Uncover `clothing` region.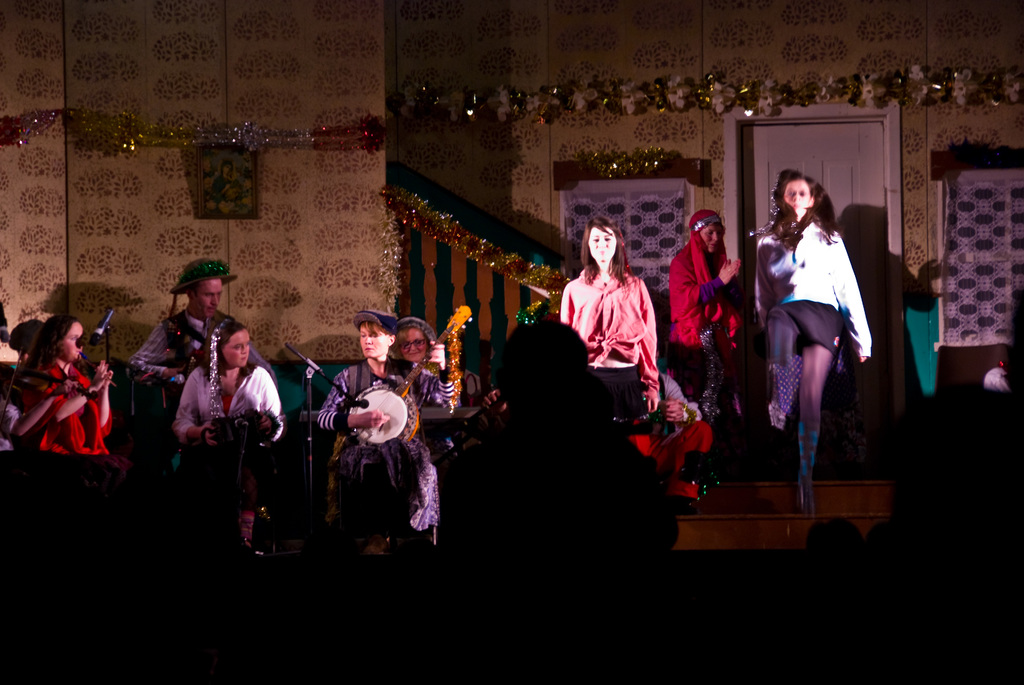
Uncovered: BBox(666, 244, 740, 378).
